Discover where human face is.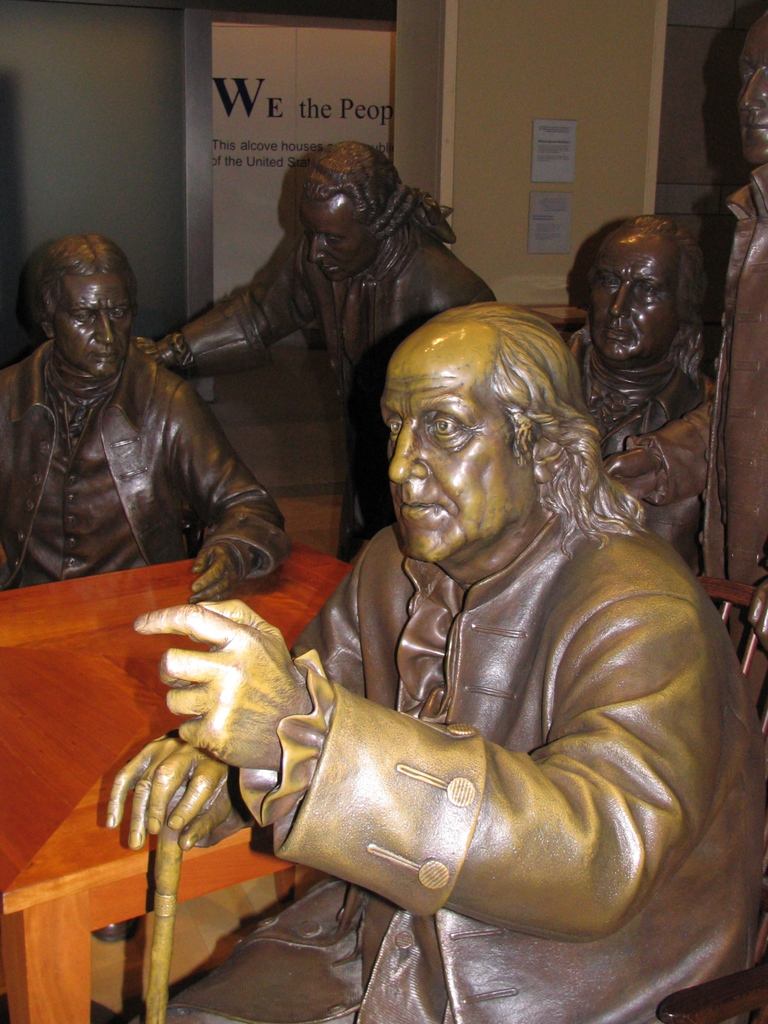
Discovered at crop(587, 223, 685, 364).
